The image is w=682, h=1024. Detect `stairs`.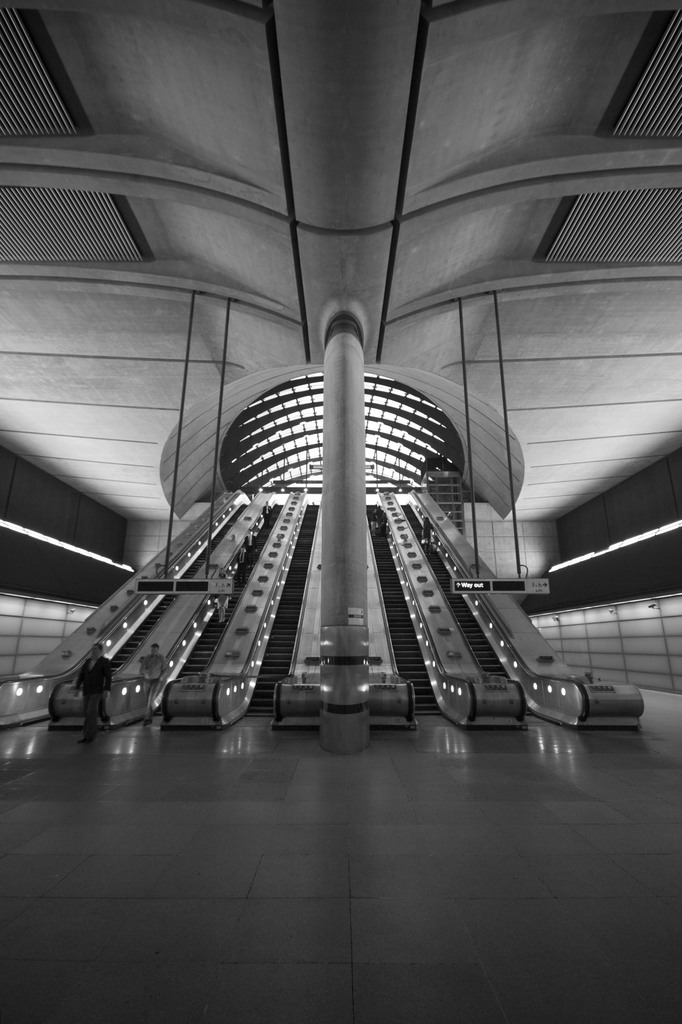
Detection: (left=366, top=502, right=447, bottom=715).
